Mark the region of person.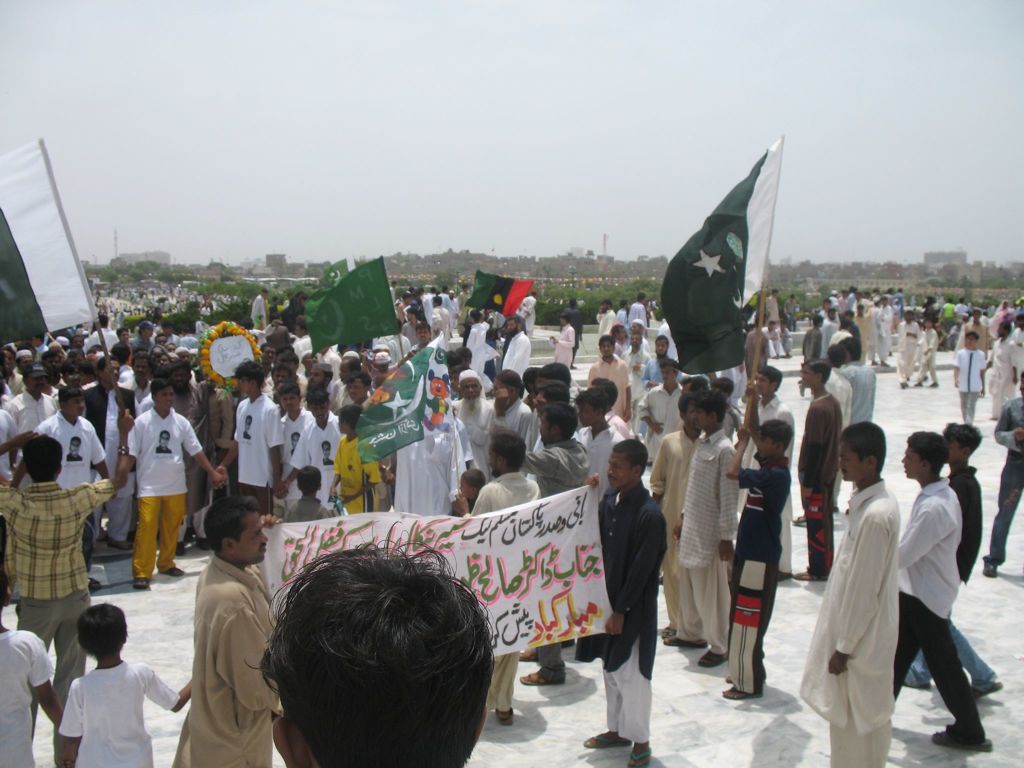
Region: crop(793, 356, 842, 581).
